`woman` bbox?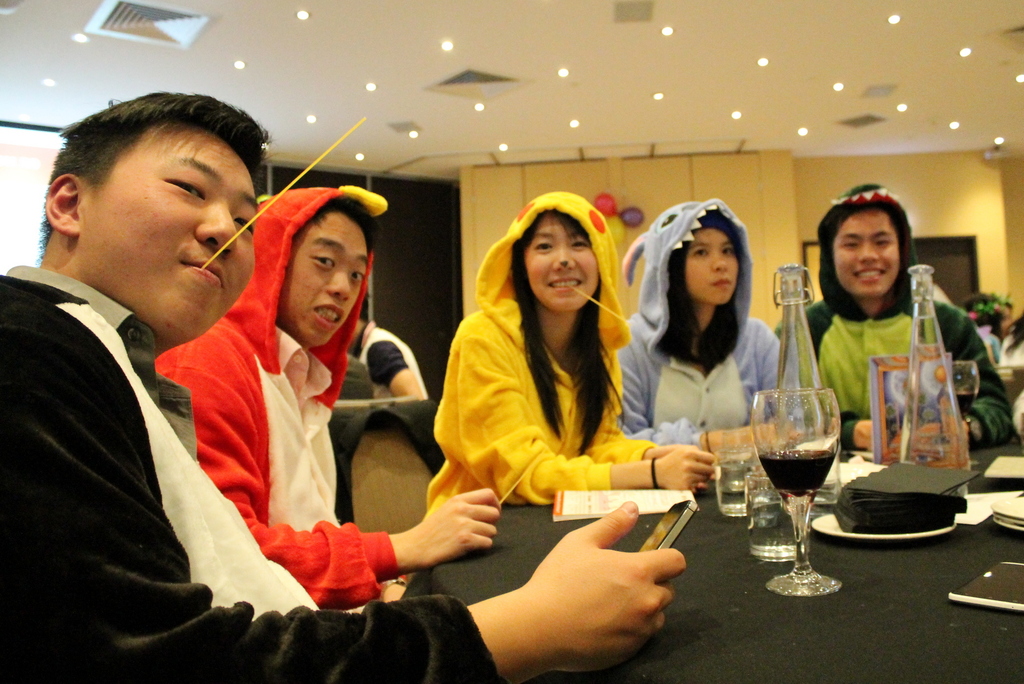
bbox(426, 187, 719, 518)
